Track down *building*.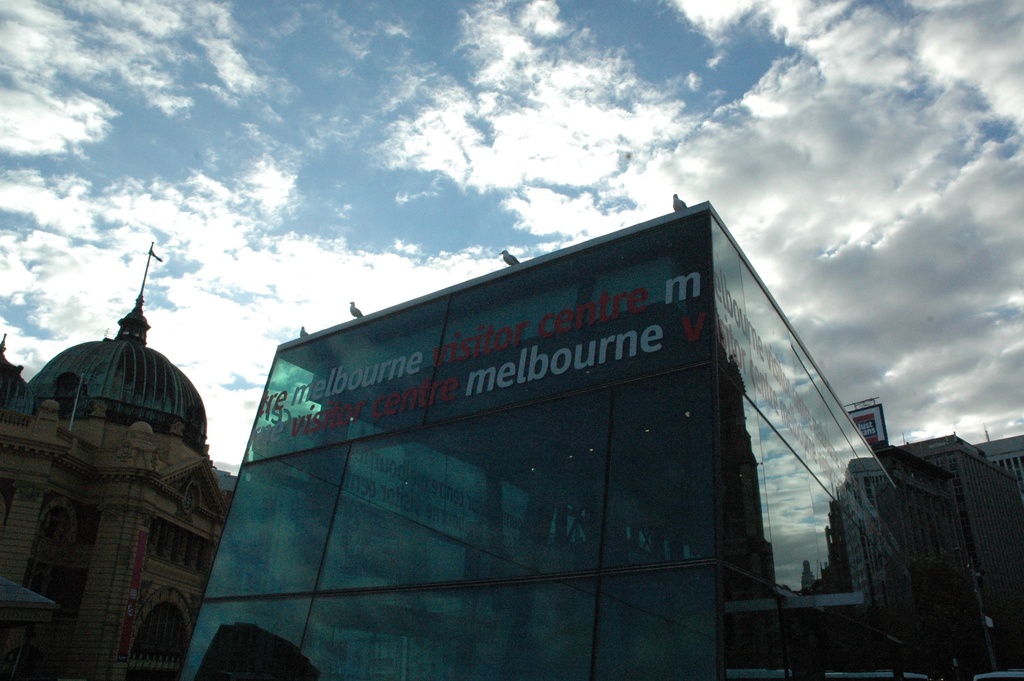
Tracked to BBox(181, 204, 902, 680).
